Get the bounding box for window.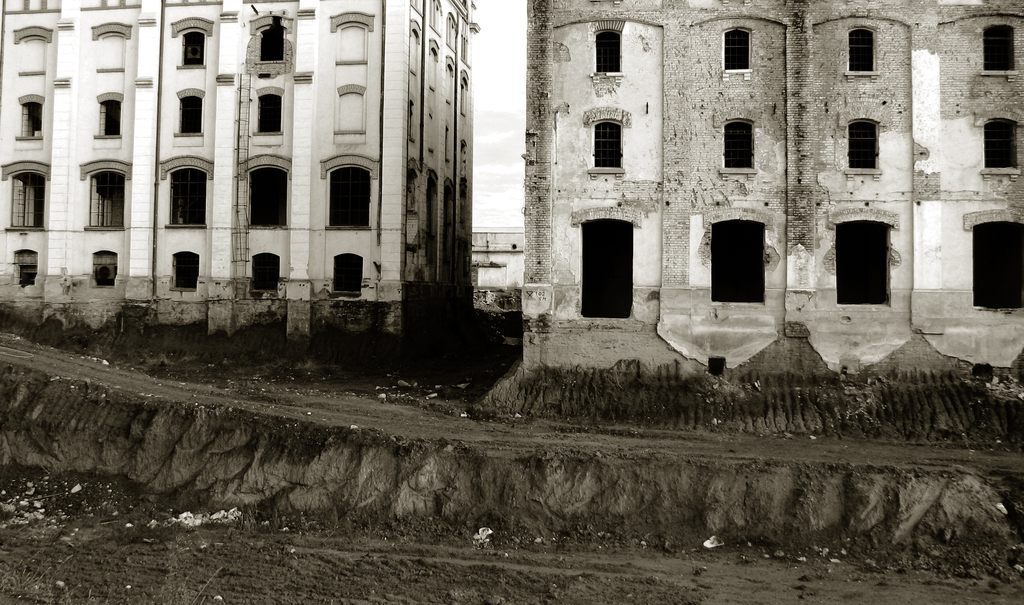
x1=986 y1=121 x2=1017 y2=172.
